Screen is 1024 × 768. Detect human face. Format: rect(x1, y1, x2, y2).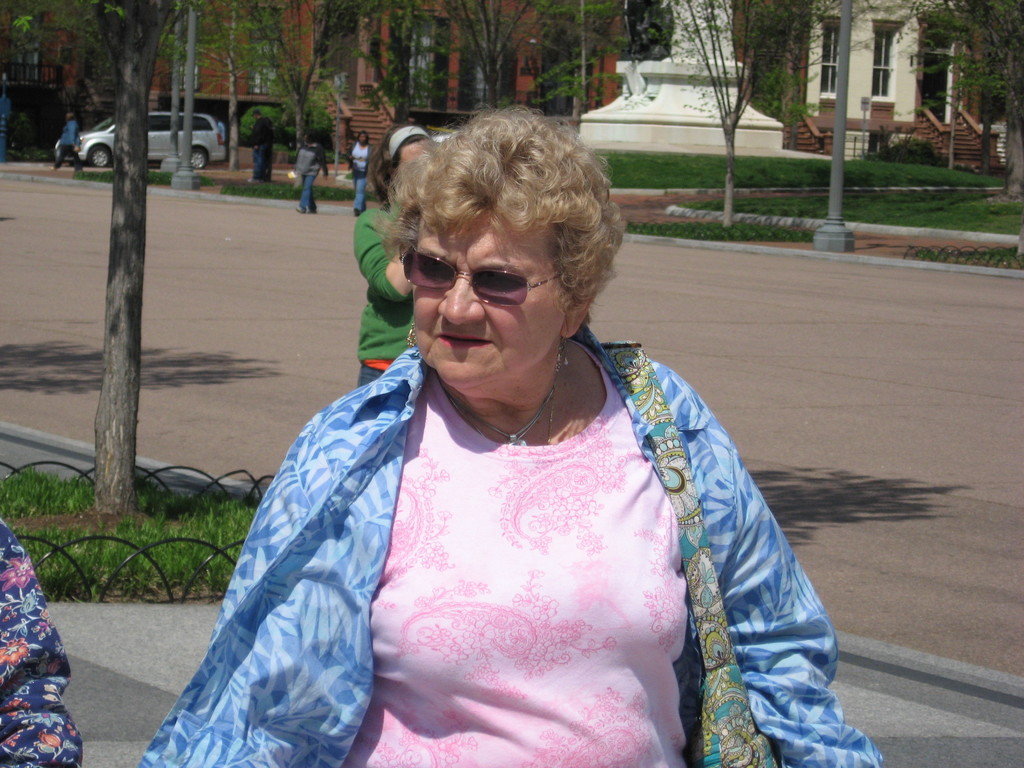
rect(401, 147, 424, 170).
